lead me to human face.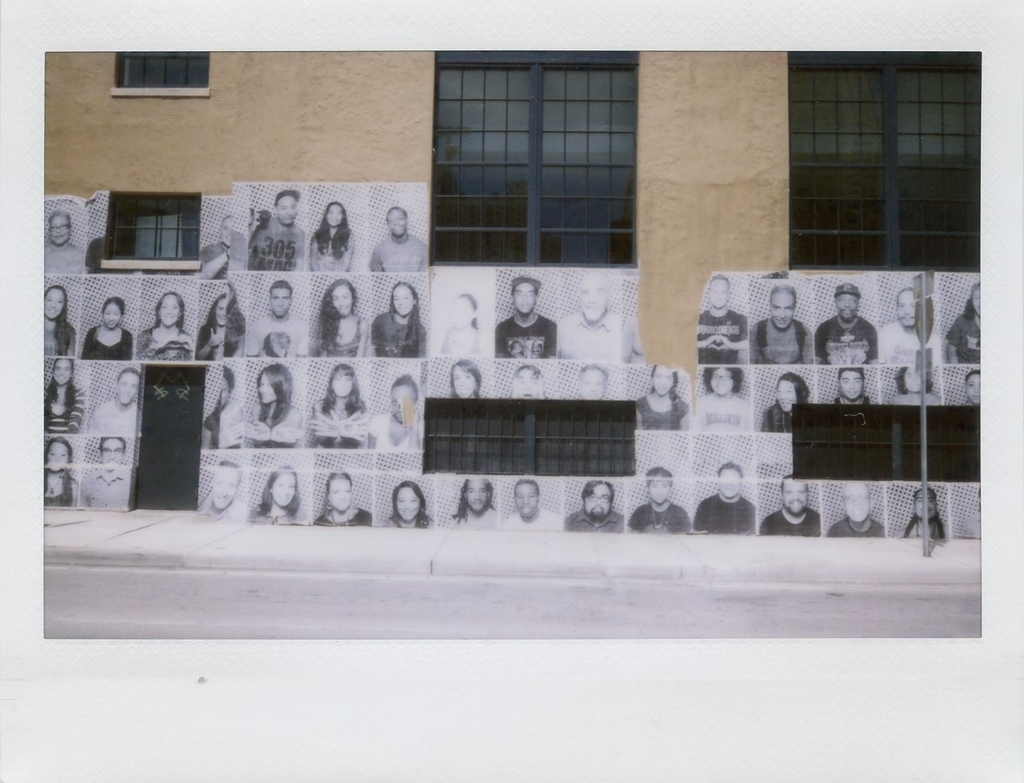
Lead to (393,286,415,315).
